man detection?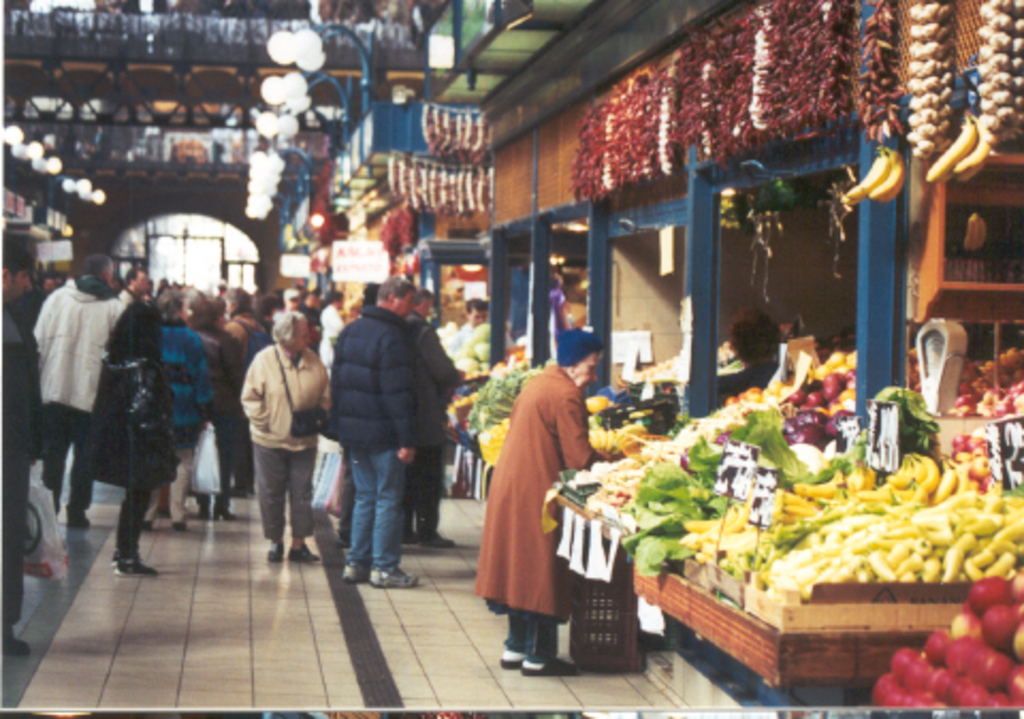
x1=316, y1=292, x2=358, y2=367
